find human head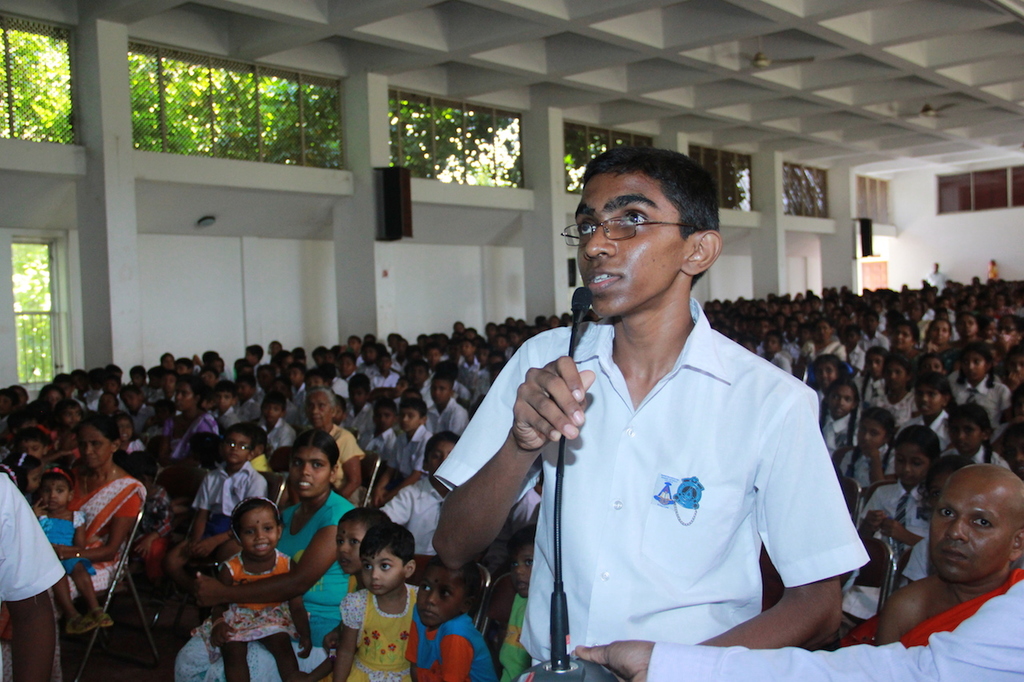
[x1=346, y1=372, x2=371, y2=412]
